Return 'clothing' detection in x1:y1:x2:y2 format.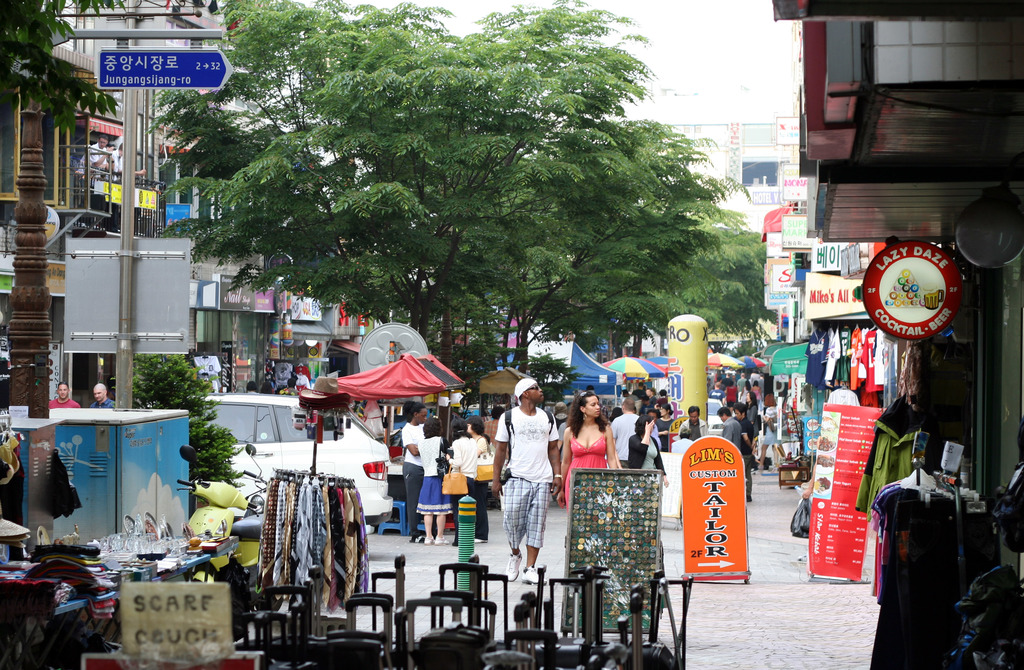
471:435:490:541.
